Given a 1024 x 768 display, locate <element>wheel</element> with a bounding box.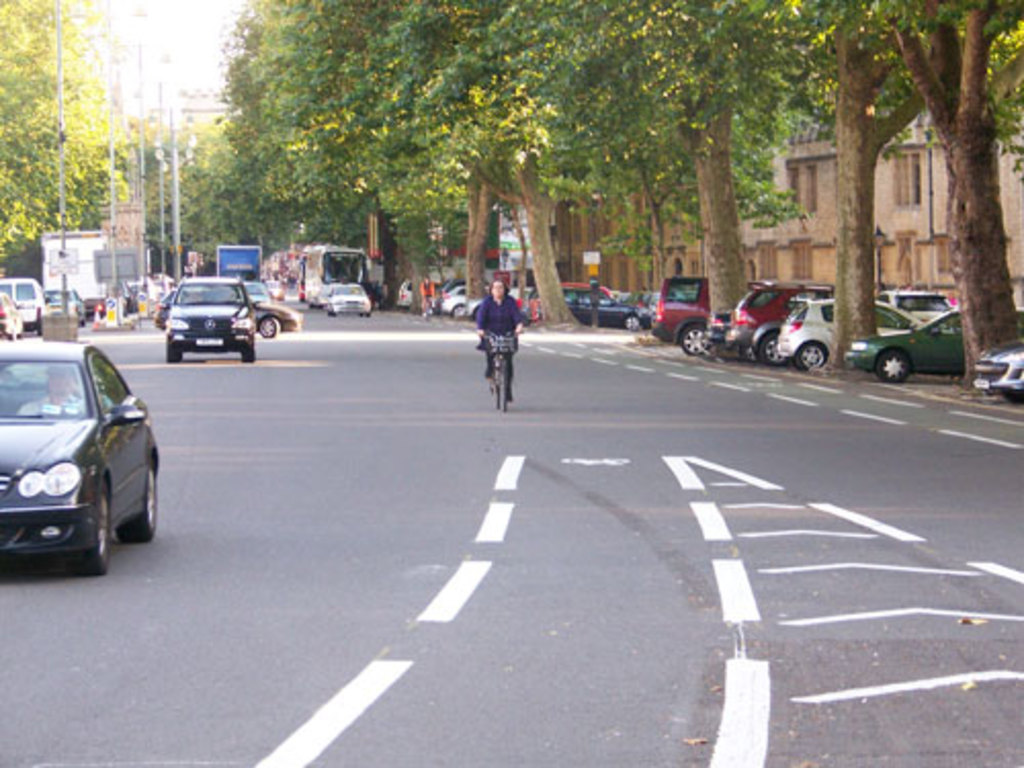
Located: 492, 356, 514, 418.
